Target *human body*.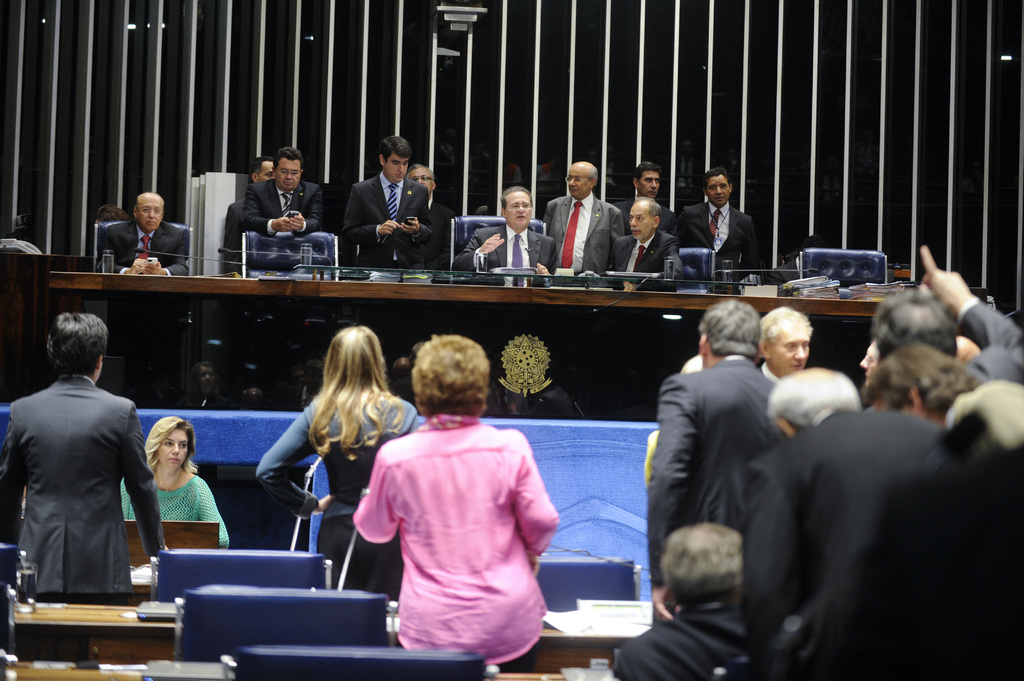
Target region: <region>641, 303, 772, 626</region>.
